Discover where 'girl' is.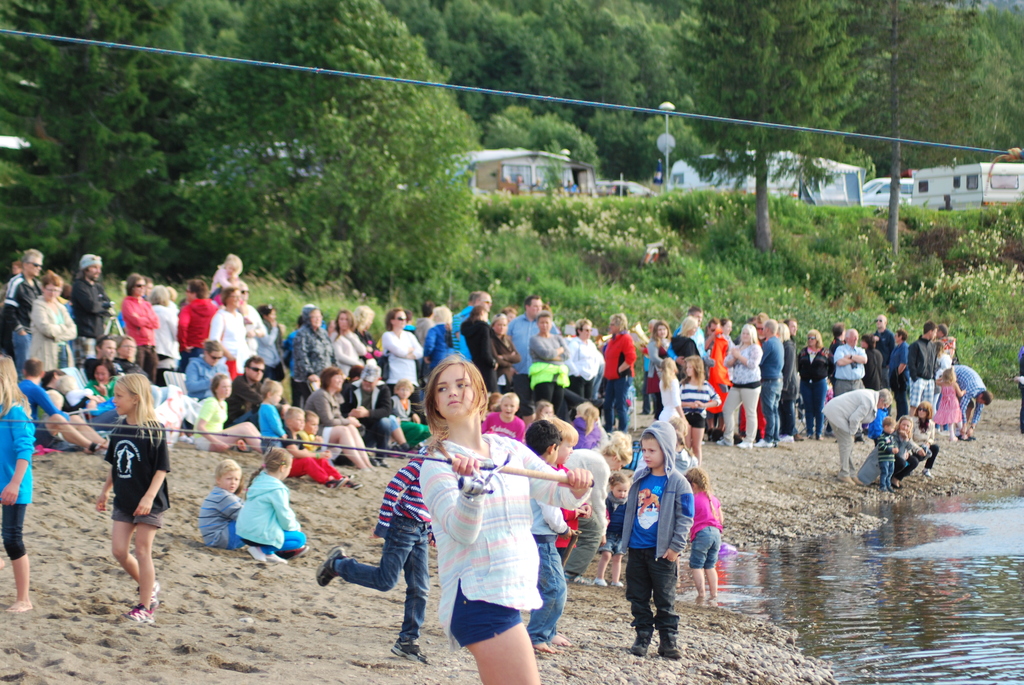
Discovered at [230, 443, 311, 566].
